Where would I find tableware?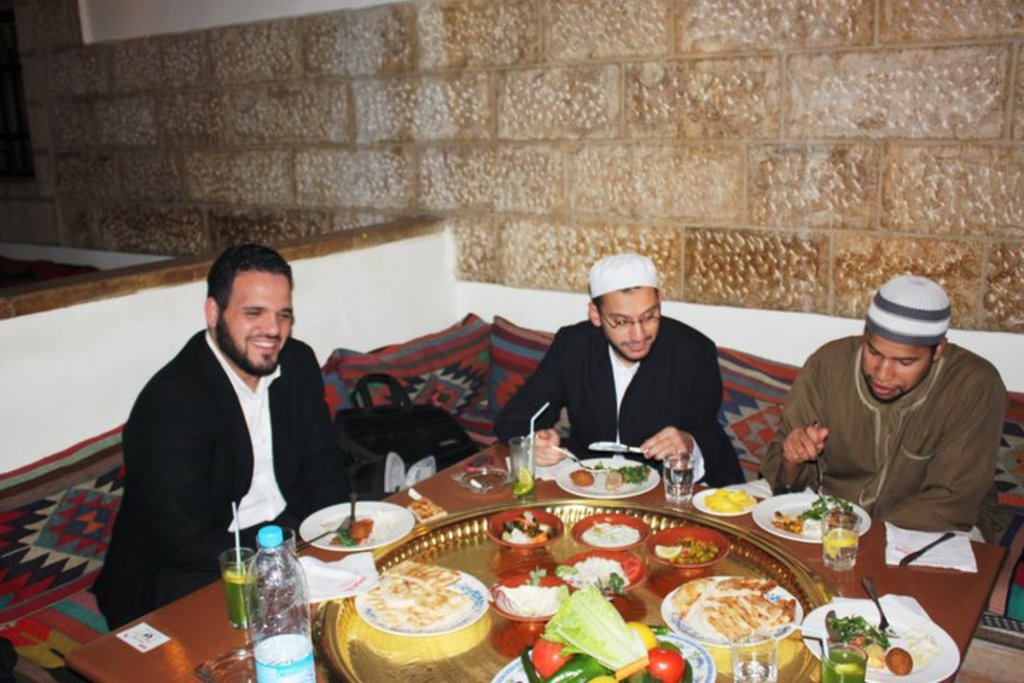
At 558,546,644,589.
